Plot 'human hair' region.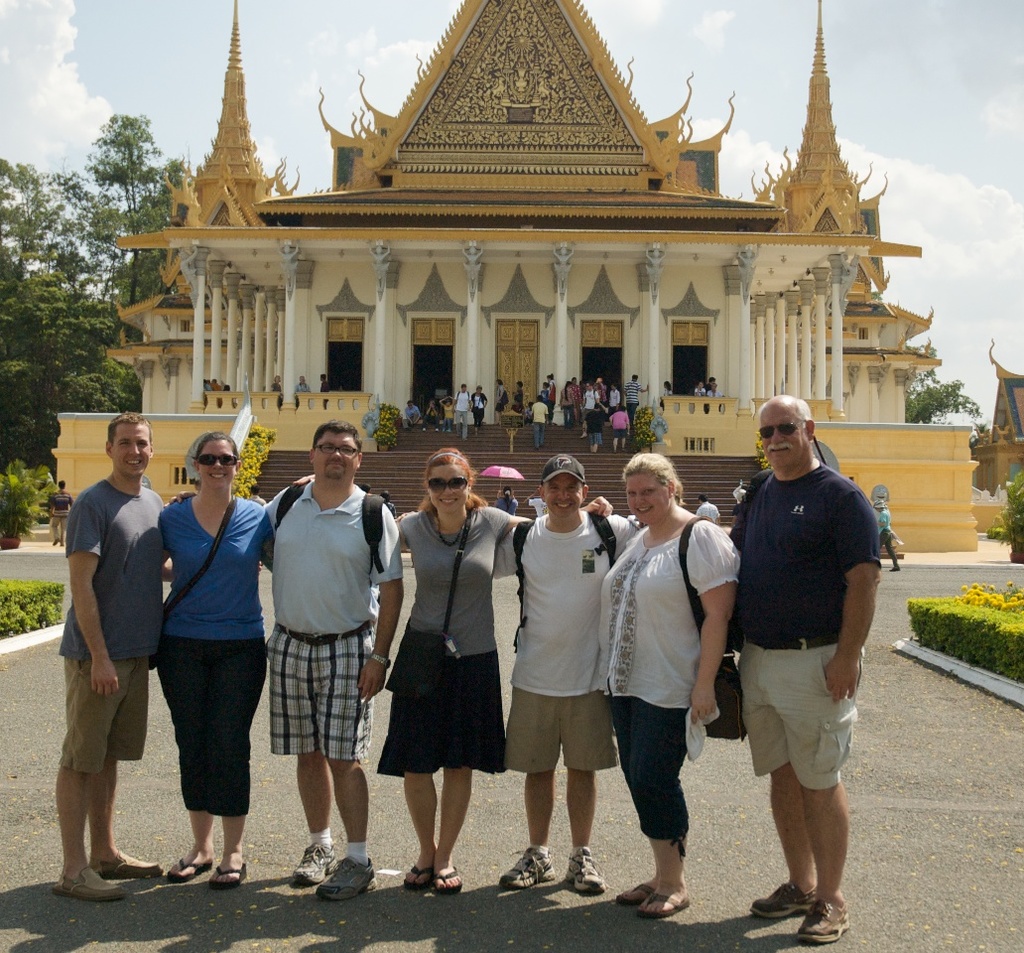
Plotted at <region>313, 420, 361, 442</region>.
